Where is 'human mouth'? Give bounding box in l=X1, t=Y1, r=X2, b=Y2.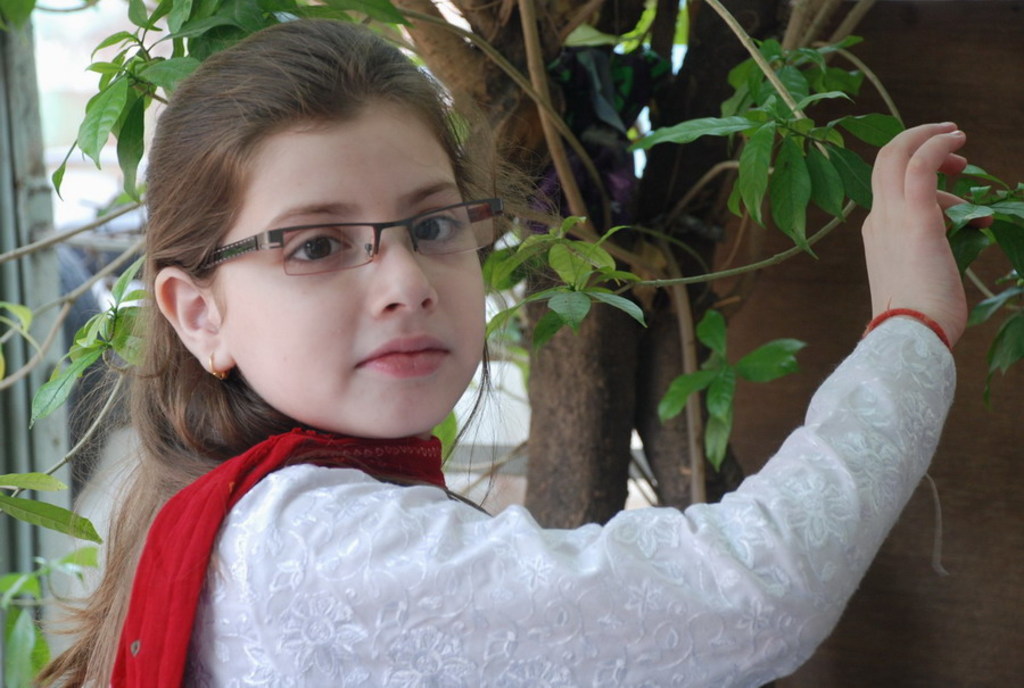
l=354, t=334, r=454, b=380.
